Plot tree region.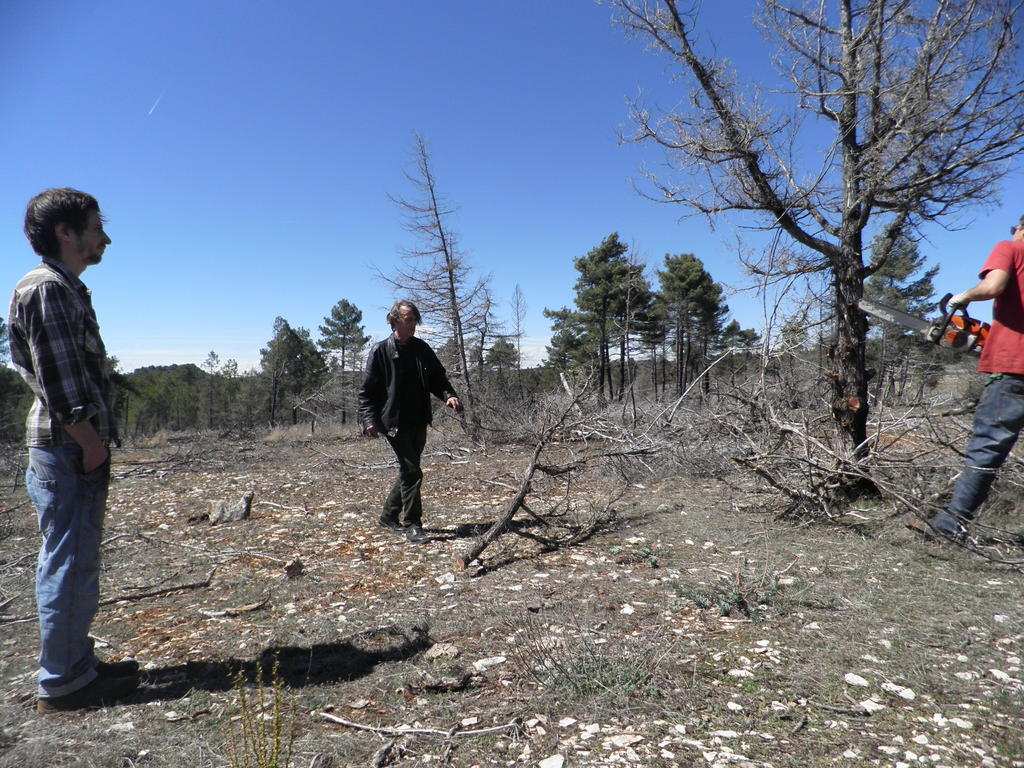
Plotted at select_region(640, 246, 747, 402).
